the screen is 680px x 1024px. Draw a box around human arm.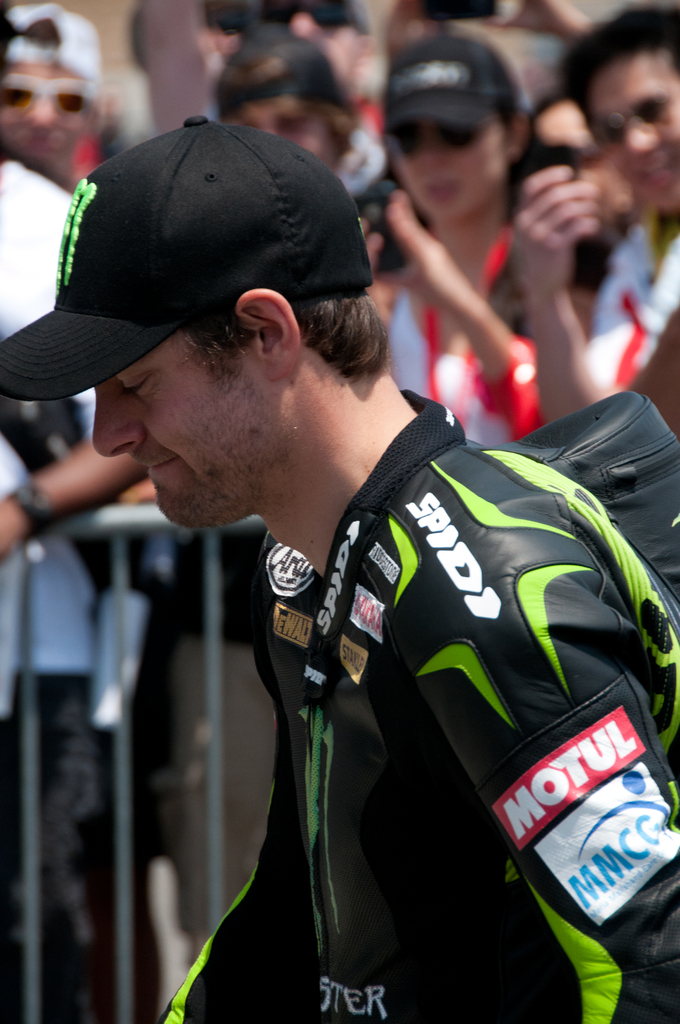
bbox=(0, 440, 157, 555).
